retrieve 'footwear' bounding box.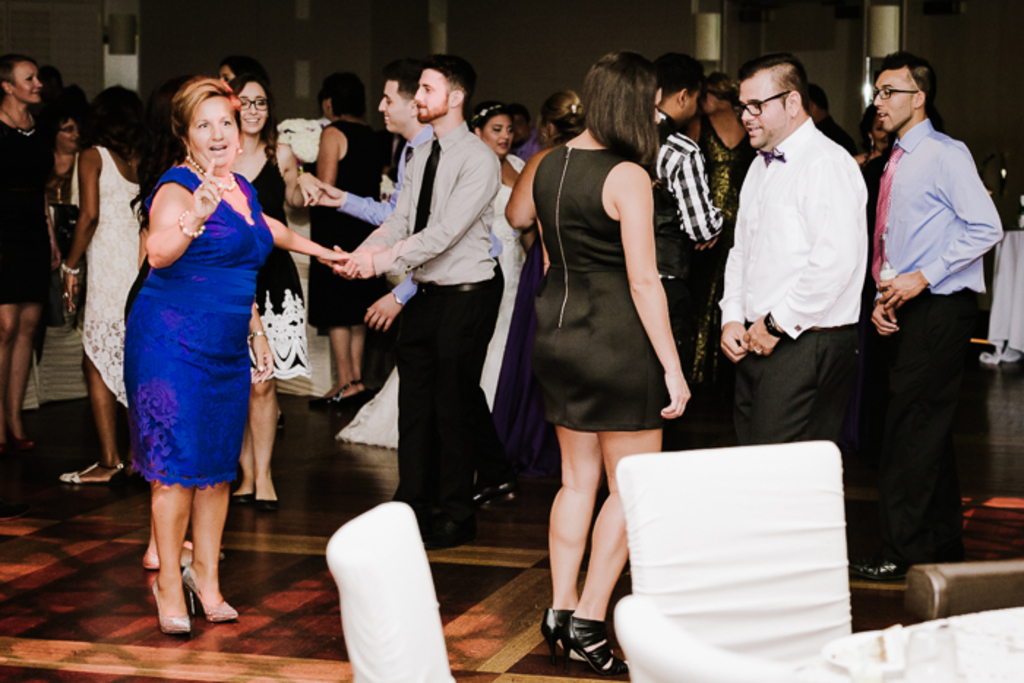
Bounding box: [x1=13, y1=427, x2=37, y2=456].
